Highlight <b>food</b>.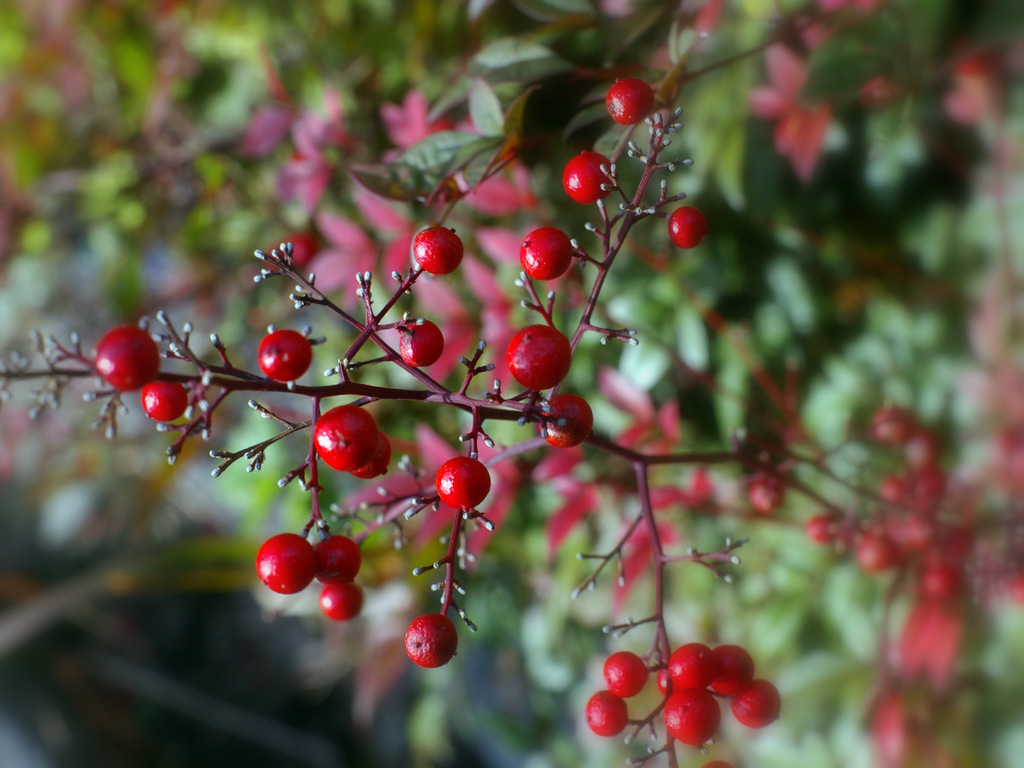
Highlighted region: {"left": 668, "top": 205, "right": 708, "bottom": 252}.
